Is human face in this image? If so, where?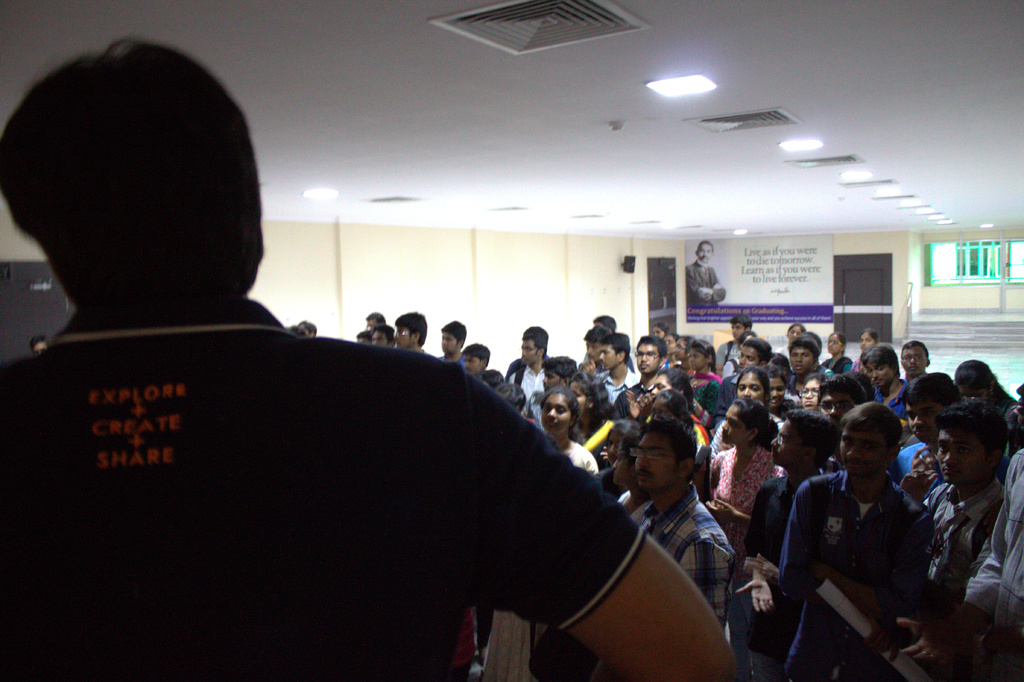
Yes, at [825, 332, 845, 354].
